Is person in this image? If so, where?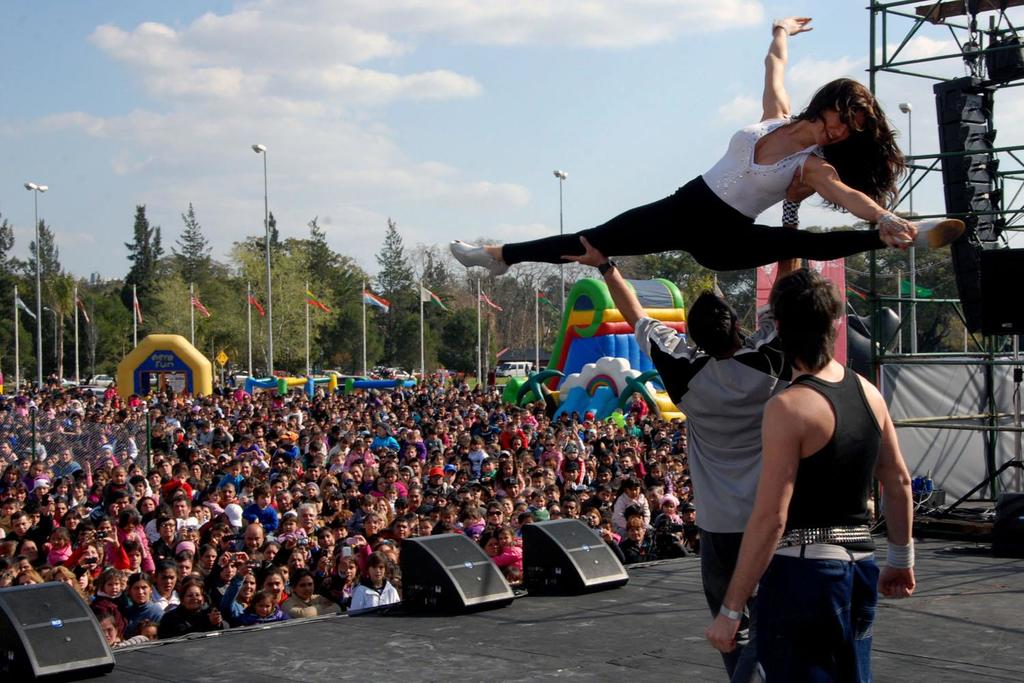
Yes, at box(177, 495, 199, 545).
